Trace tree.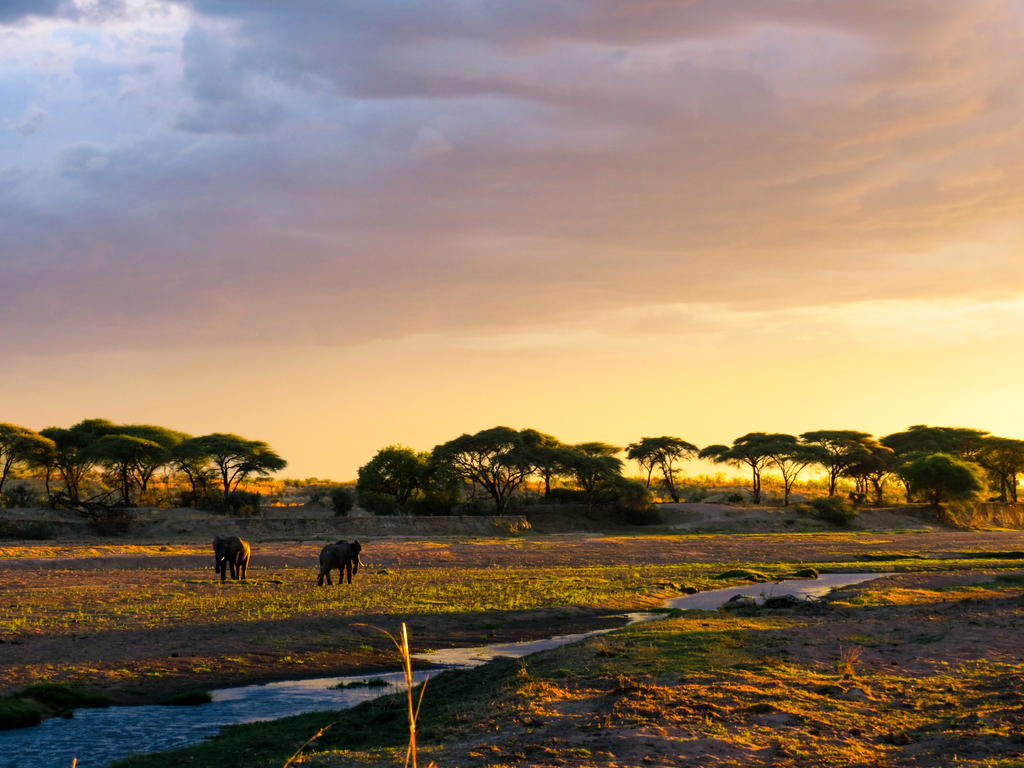
Traced to <region>187, 435, 286, 499</region>.
